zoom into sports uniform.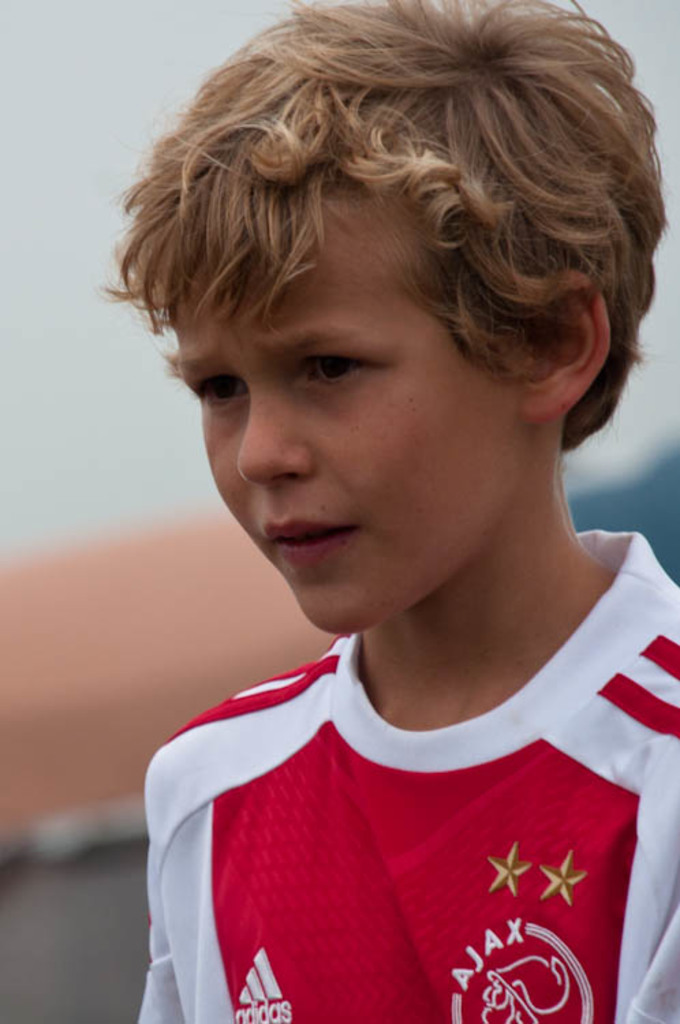
Zoom target: select_region(138, 528, 679, 1023).
